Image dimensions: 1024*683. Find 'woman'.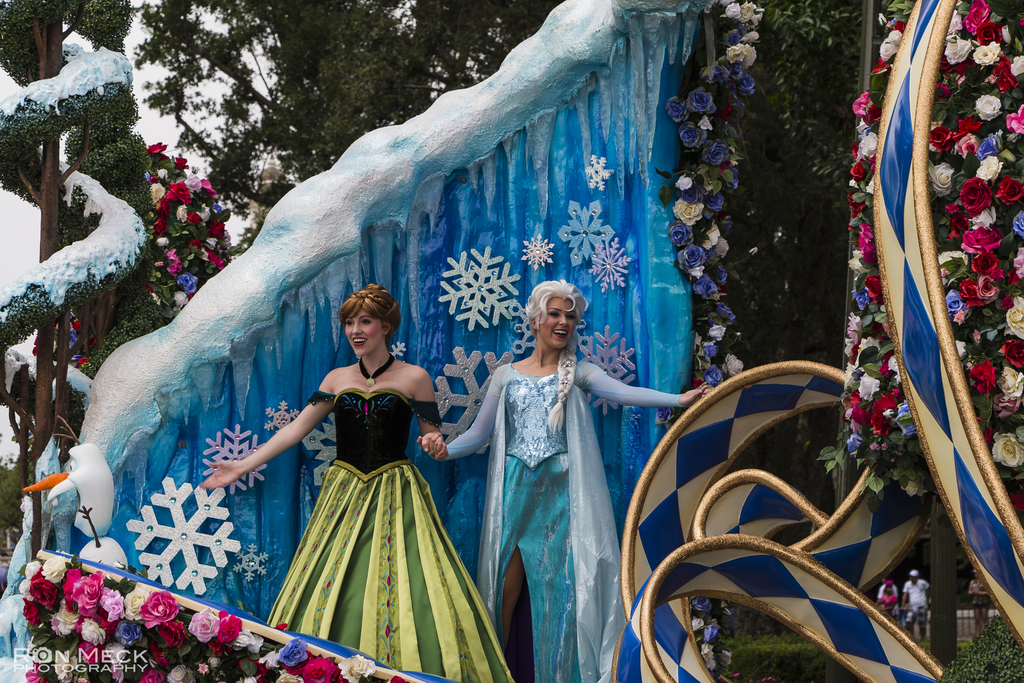
x1=238 y1=257 x2=488 y2=662.
